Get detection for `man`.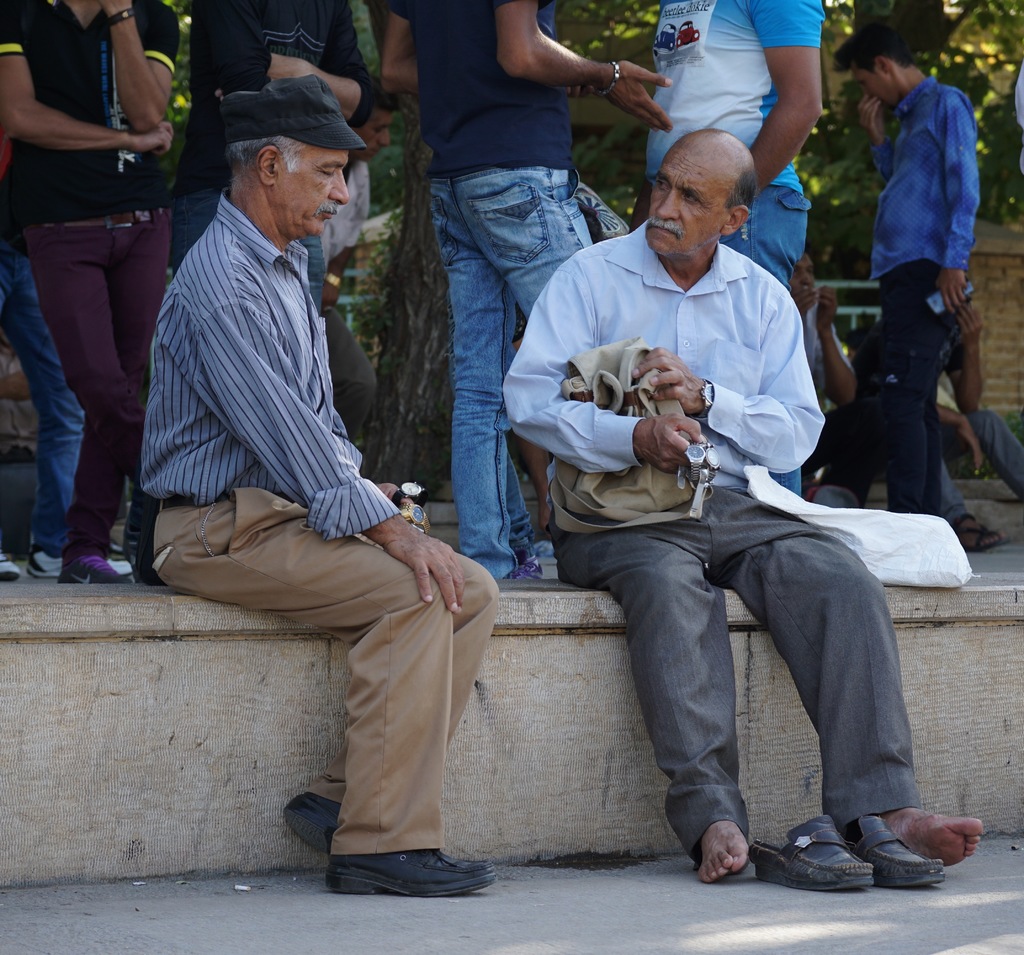
Detection: [0,0,180,586].
